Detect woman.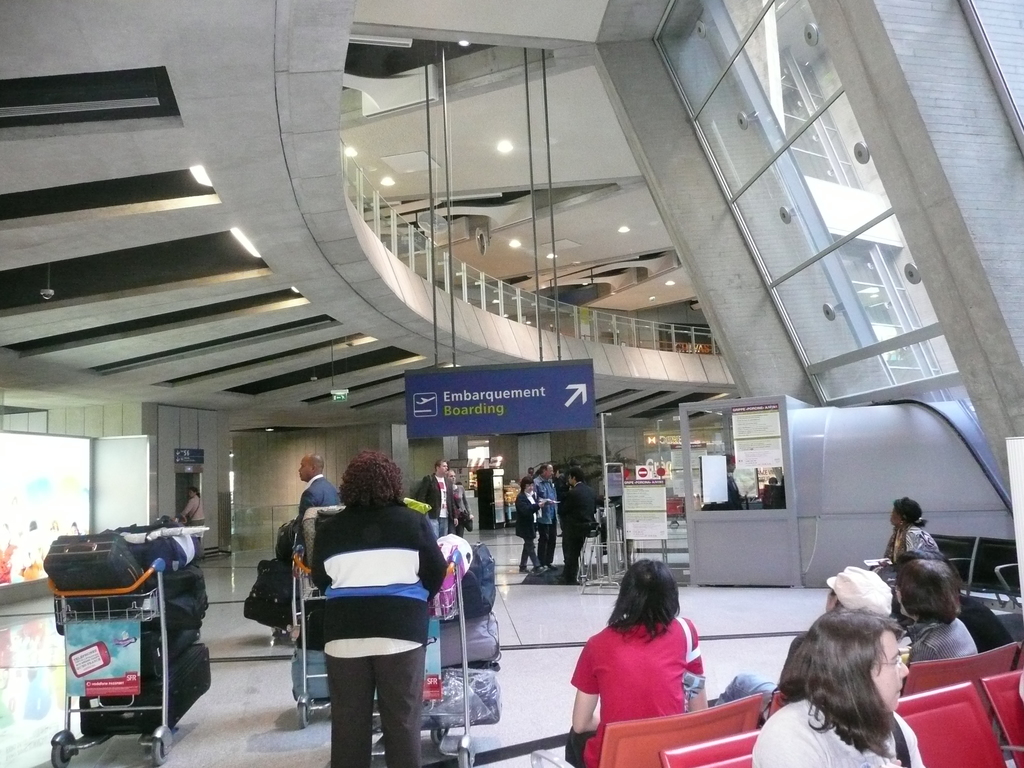
Detected at bbox=[890, 500, 940, 561].
